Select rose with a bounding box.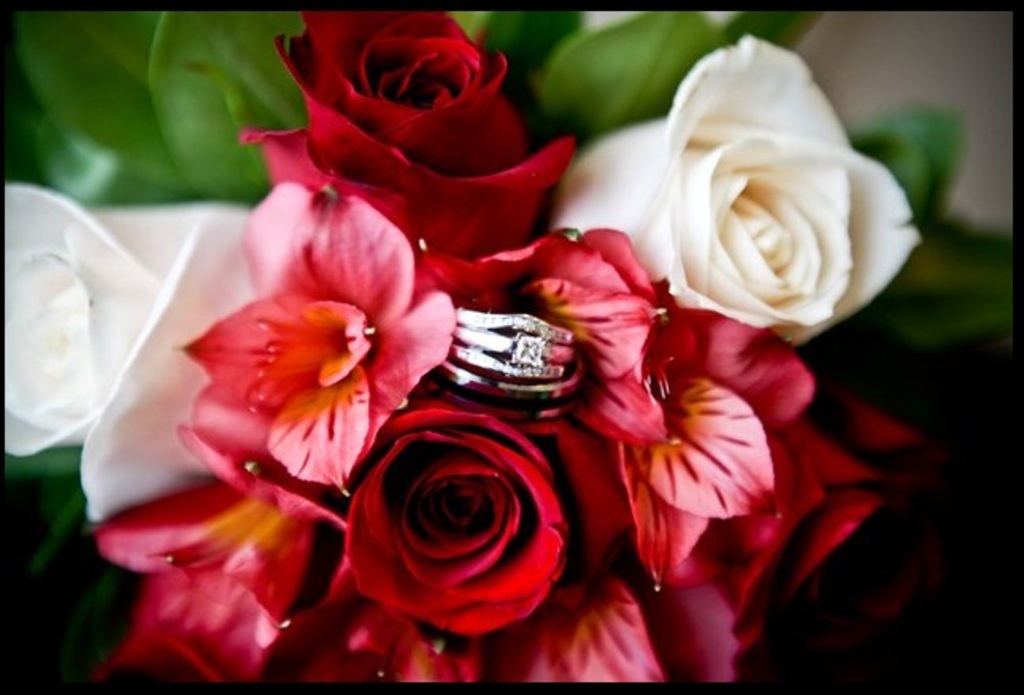
(x1=237, y1=8, x2=576, y2=314).
